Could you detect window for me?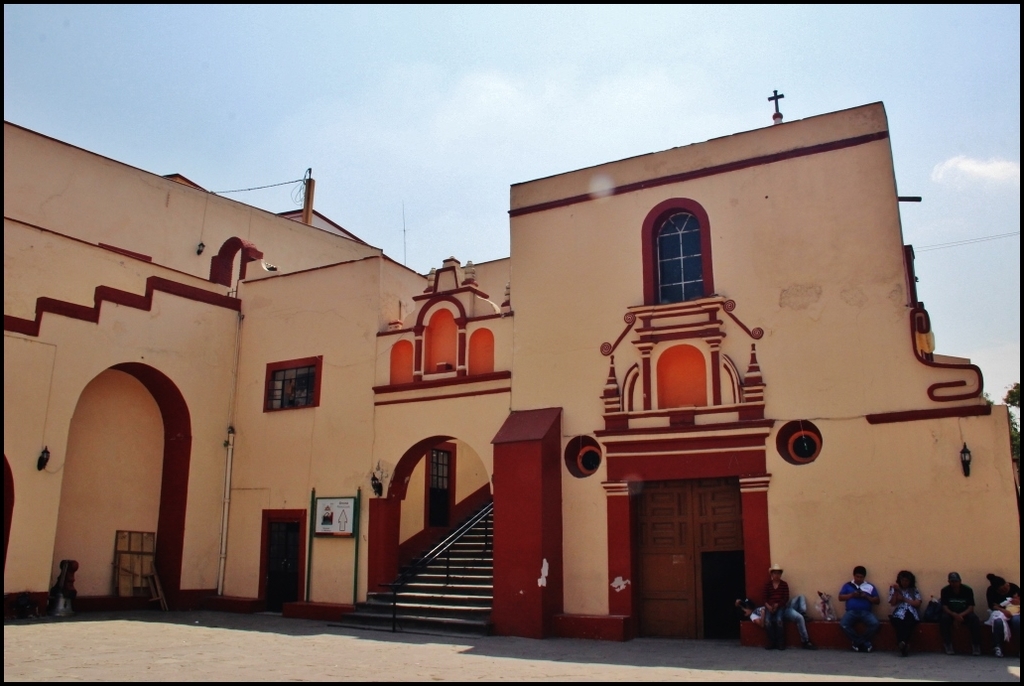
Detection result: [425,443,458,522].
